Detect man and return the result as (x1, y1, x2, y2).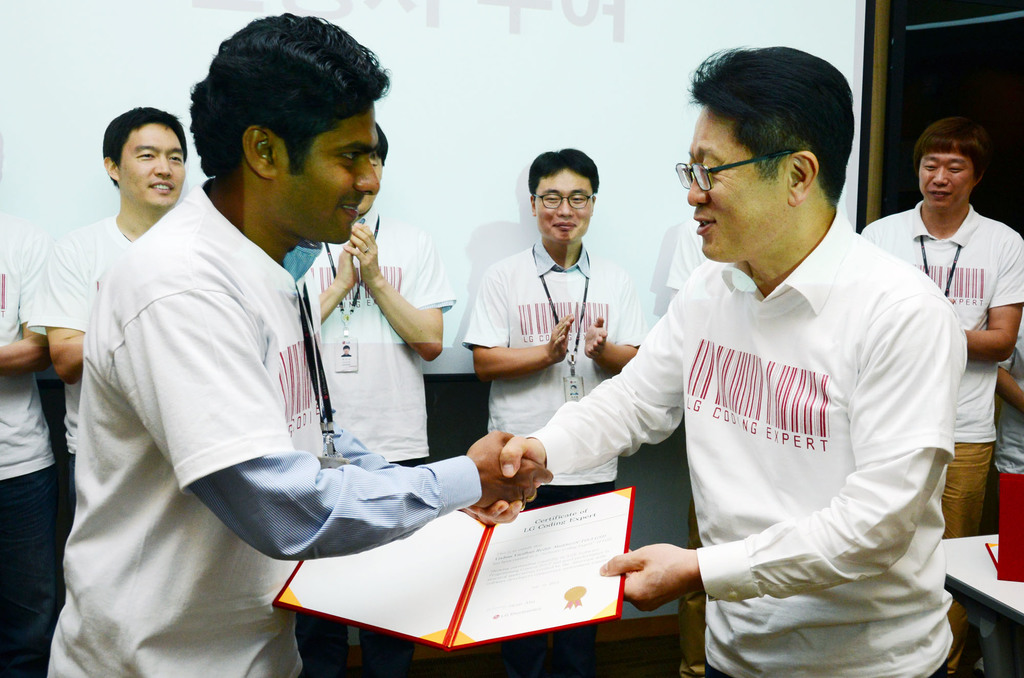
(994, 311, 1023, 527).
